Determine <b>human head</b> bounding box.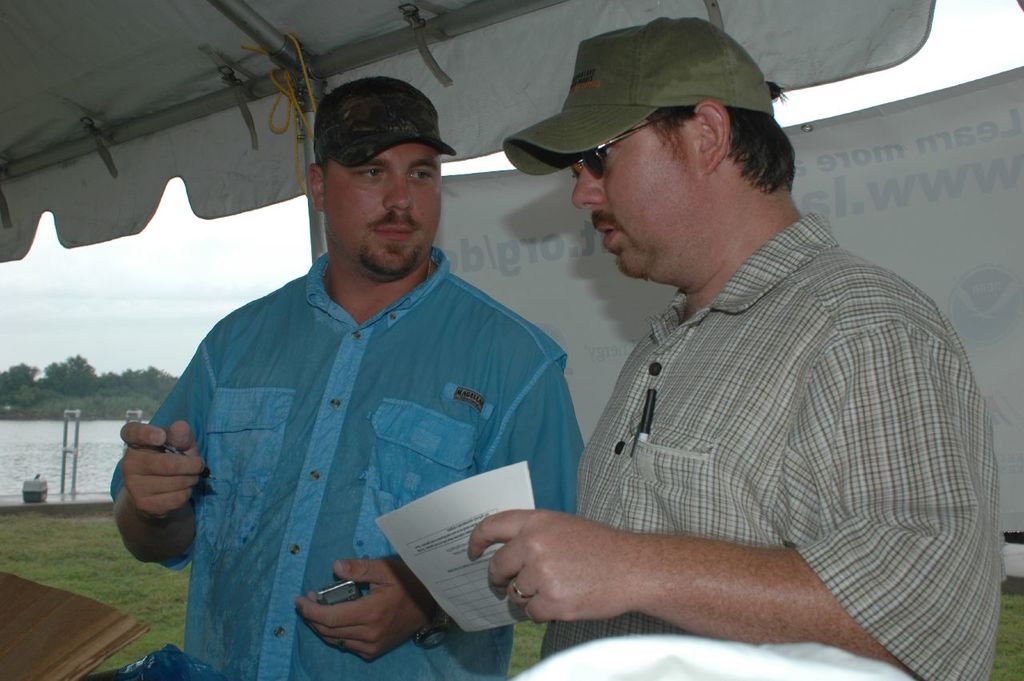
Determined: <region>299, 78, 456, 261</region>.
